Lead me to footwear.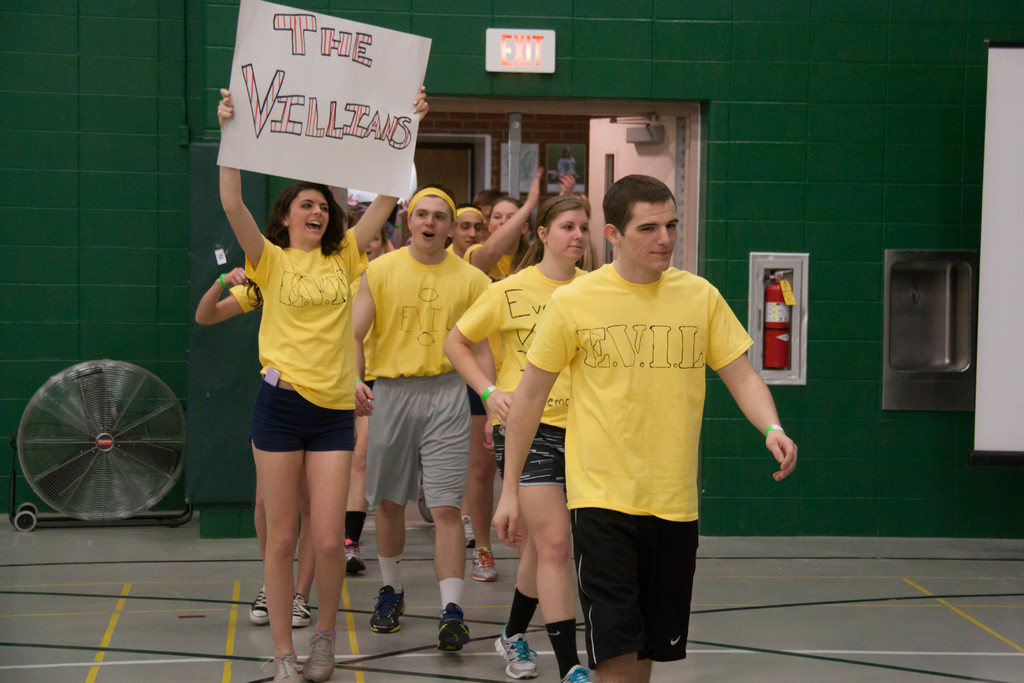
Lead to [561, 662, 593, 682].
